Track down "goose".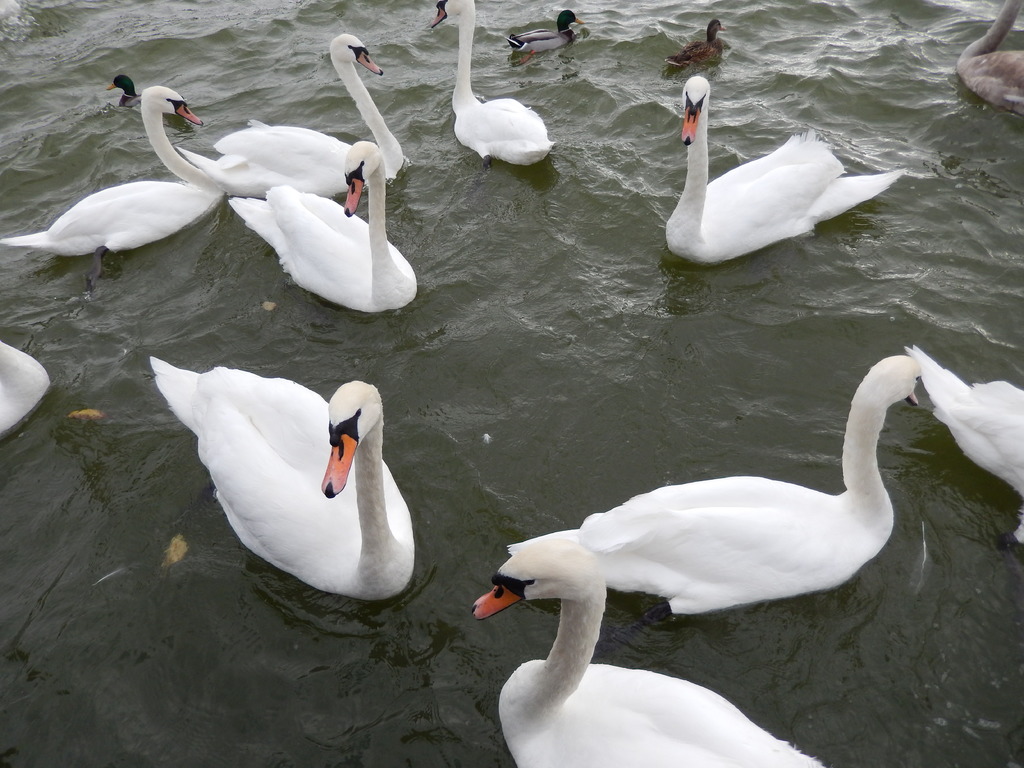
Tracked to 426 0 547 165.
